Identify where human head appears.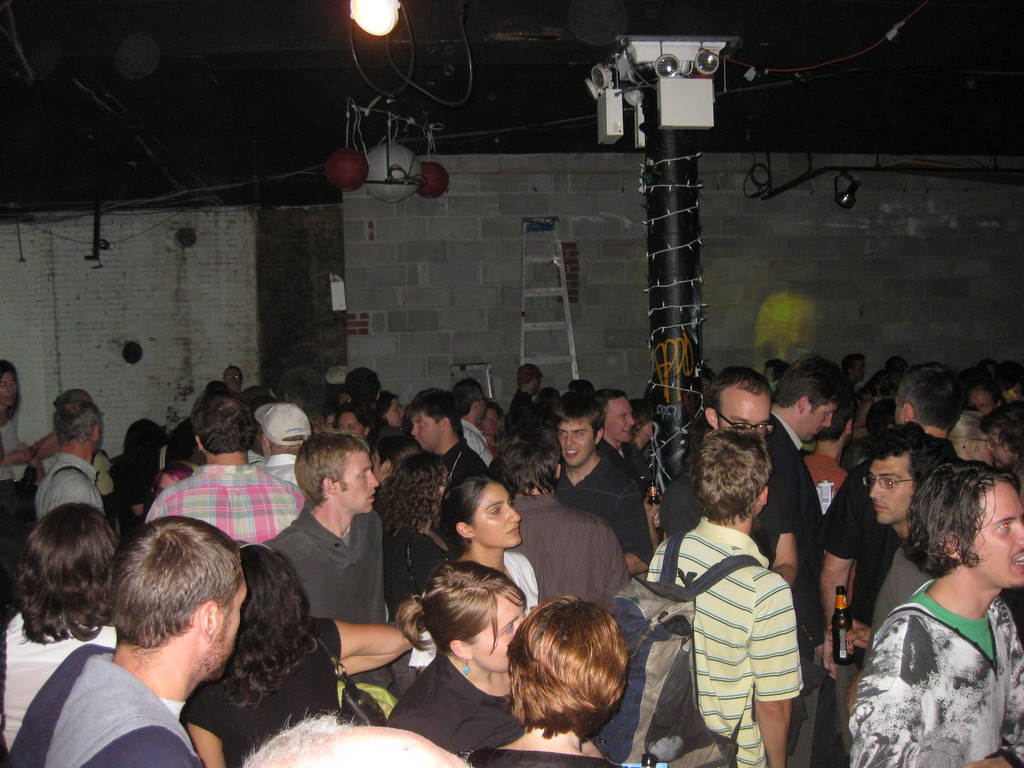
Appears at x1=558, y1=394, x2=602, y2=467.
